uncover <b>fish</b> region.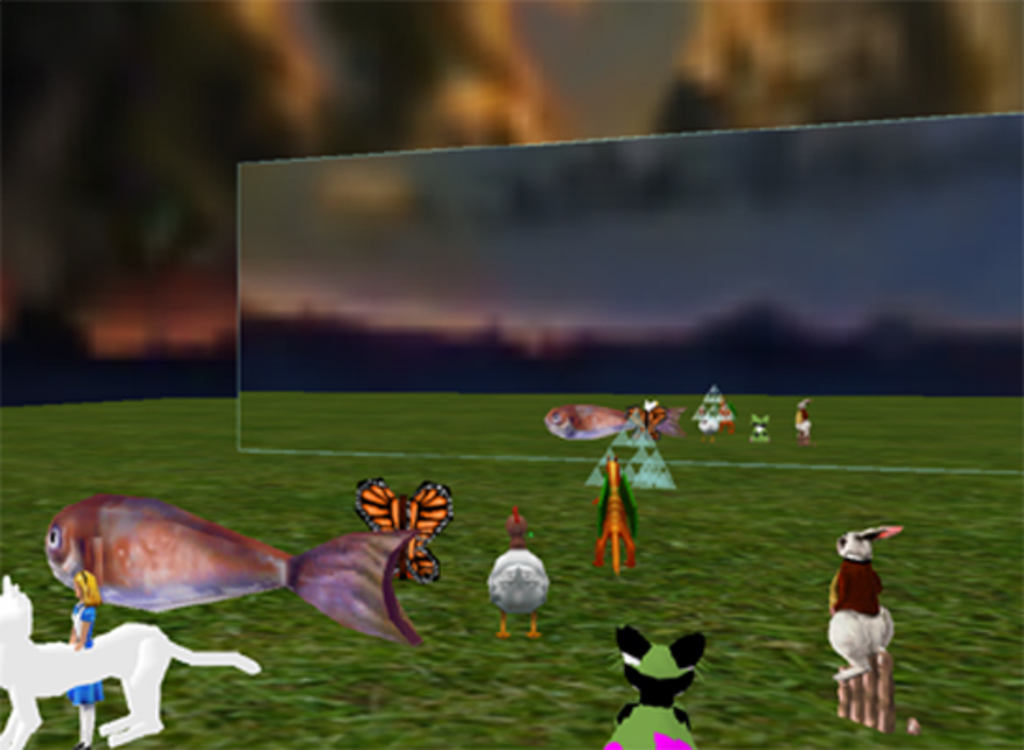
Uncovered: {"x1": 68, "y1": 491, "x2": 471, "y2": 664}.
